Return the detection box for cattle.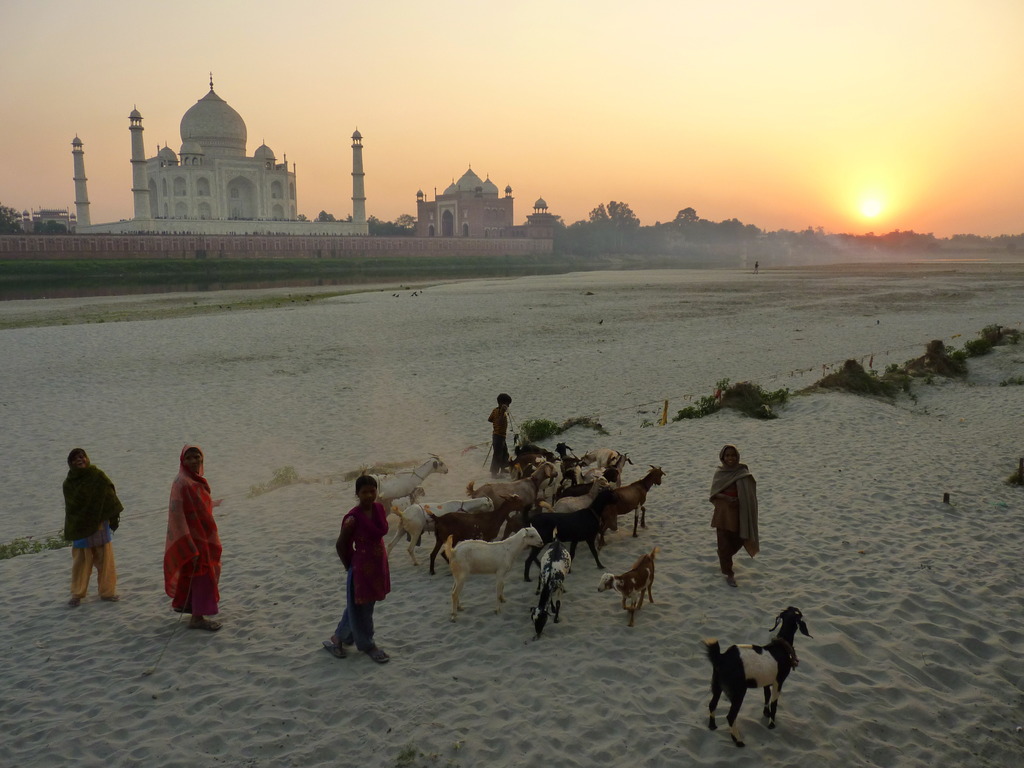
x1=425, y1=494, x2=521, y2=576.
